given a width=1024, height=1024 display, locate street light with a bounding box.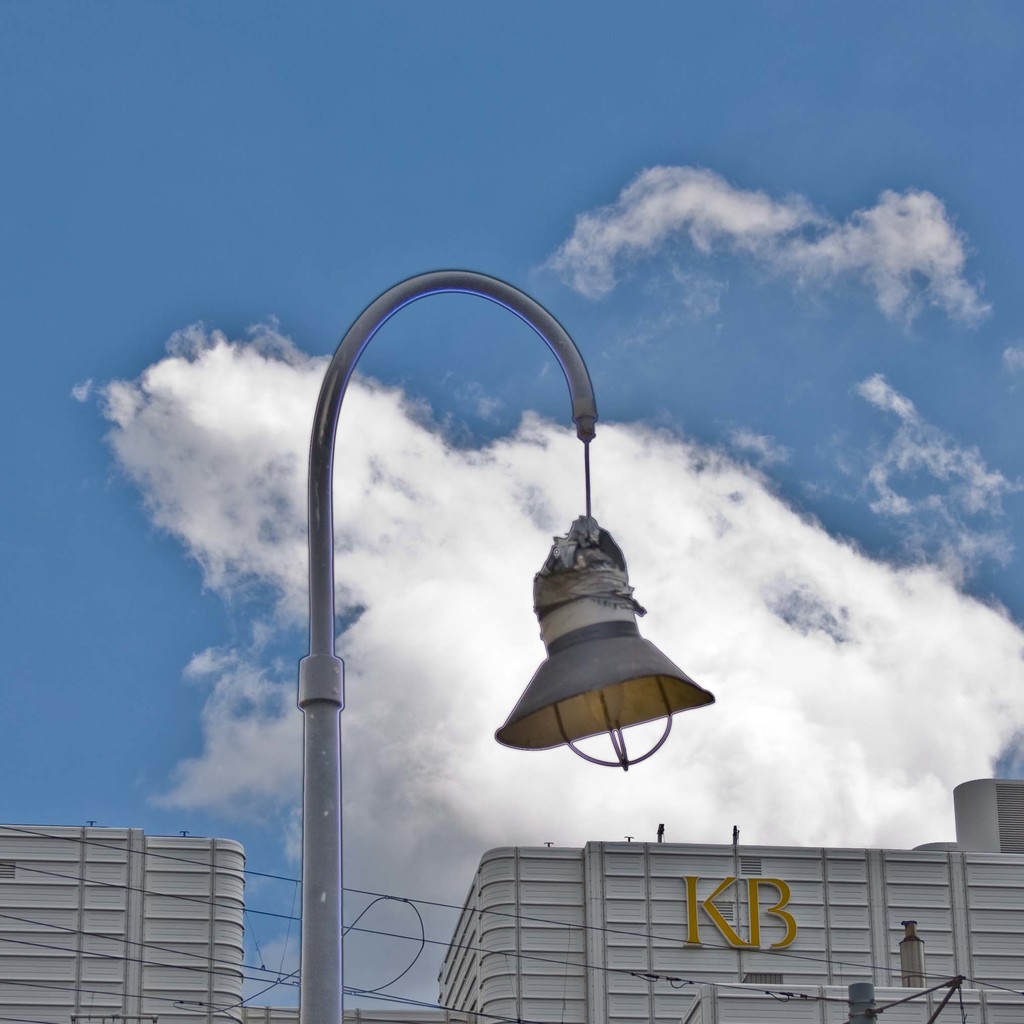
Located: x1=298 y1=268 x2=717 y2=1023.
